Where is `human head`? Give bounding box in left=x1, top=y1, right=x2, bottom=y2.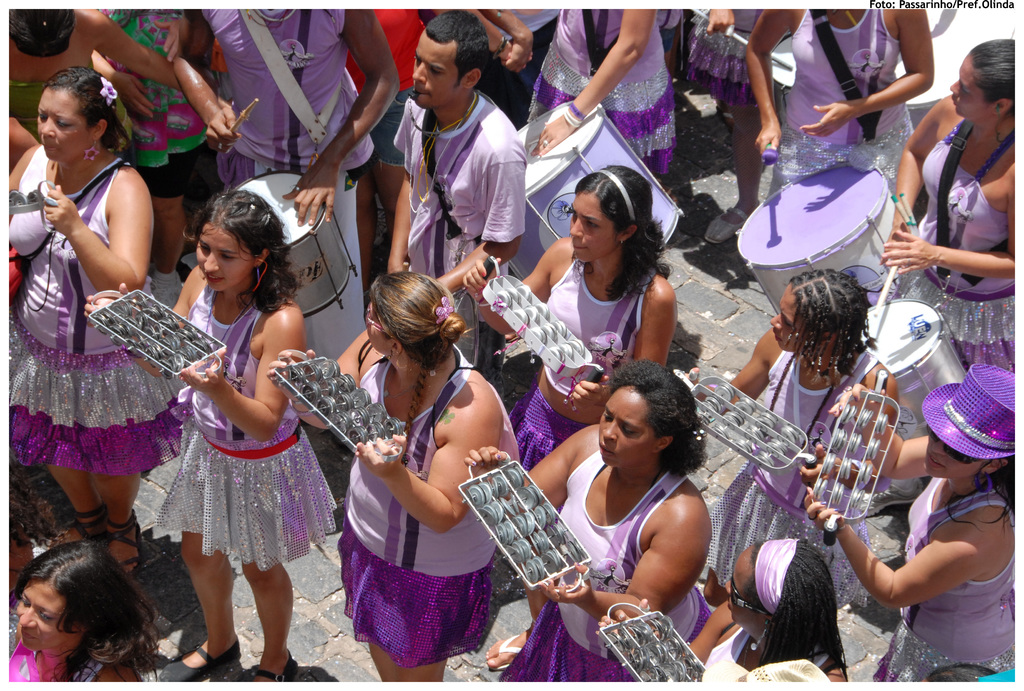
left=766, top=264, right=874, bottom=356.
